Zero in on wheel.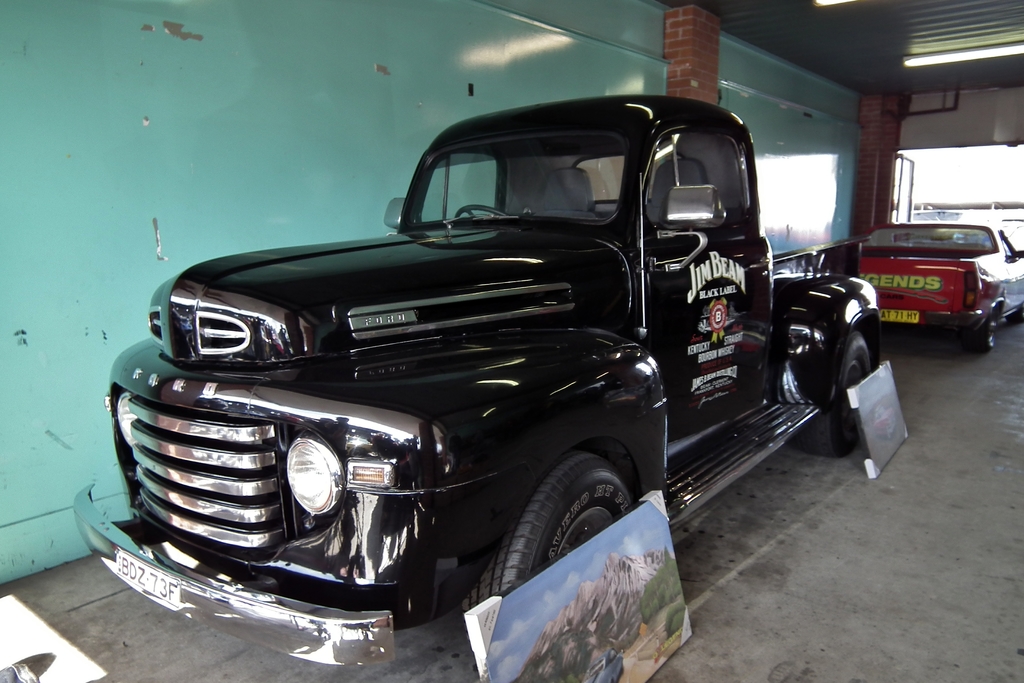
Zeroed in: rect(973, 308, 997, 352).
